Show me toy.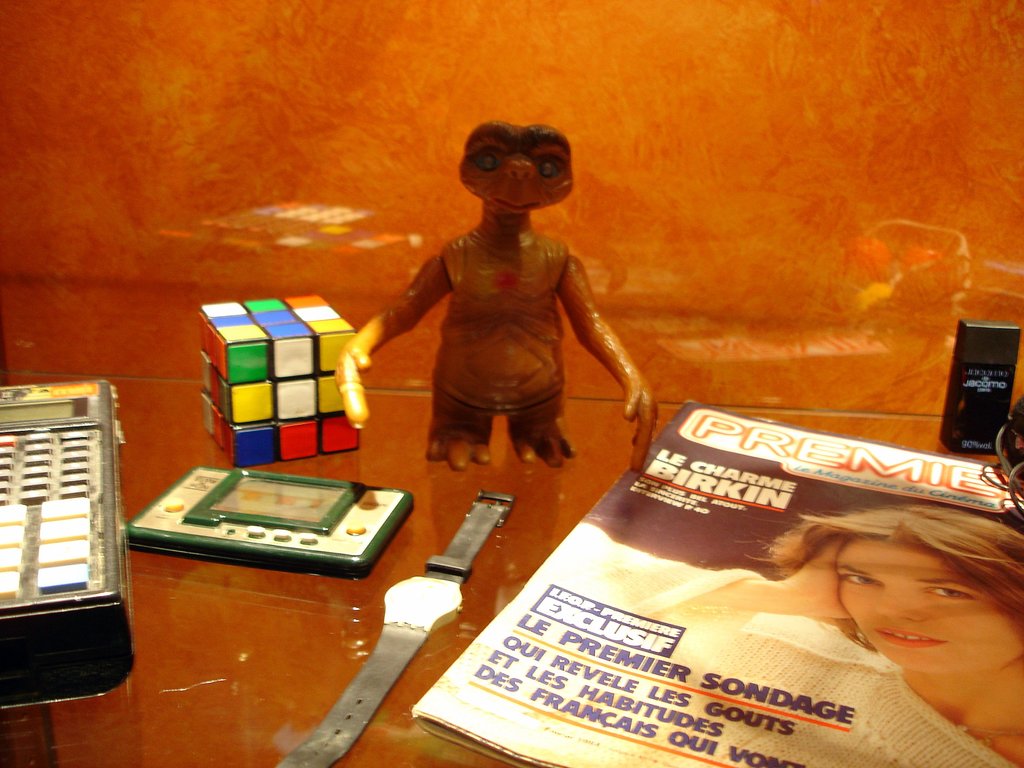
toy is here: bbox=(183, 287, 375, 484).
